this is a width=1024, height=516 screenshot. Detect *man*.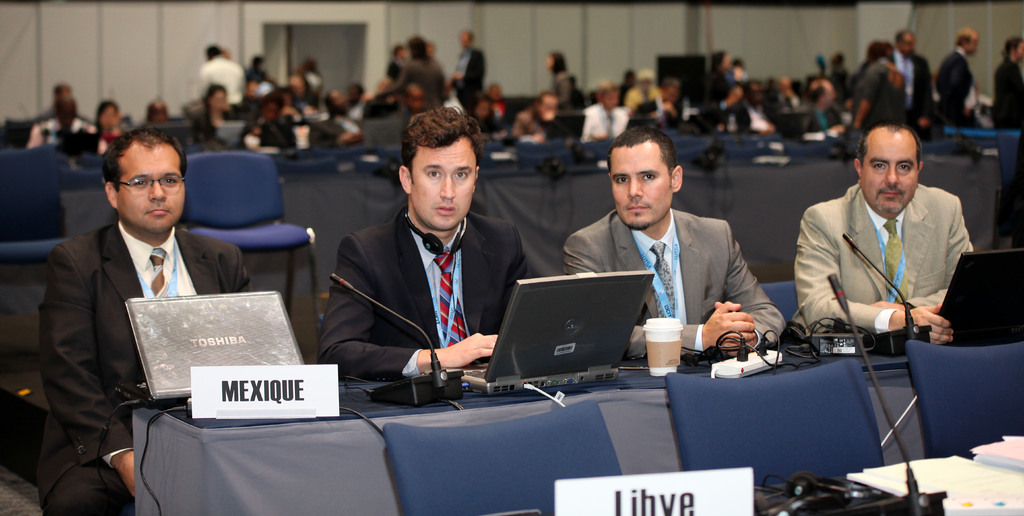
(891,32,931,131).
